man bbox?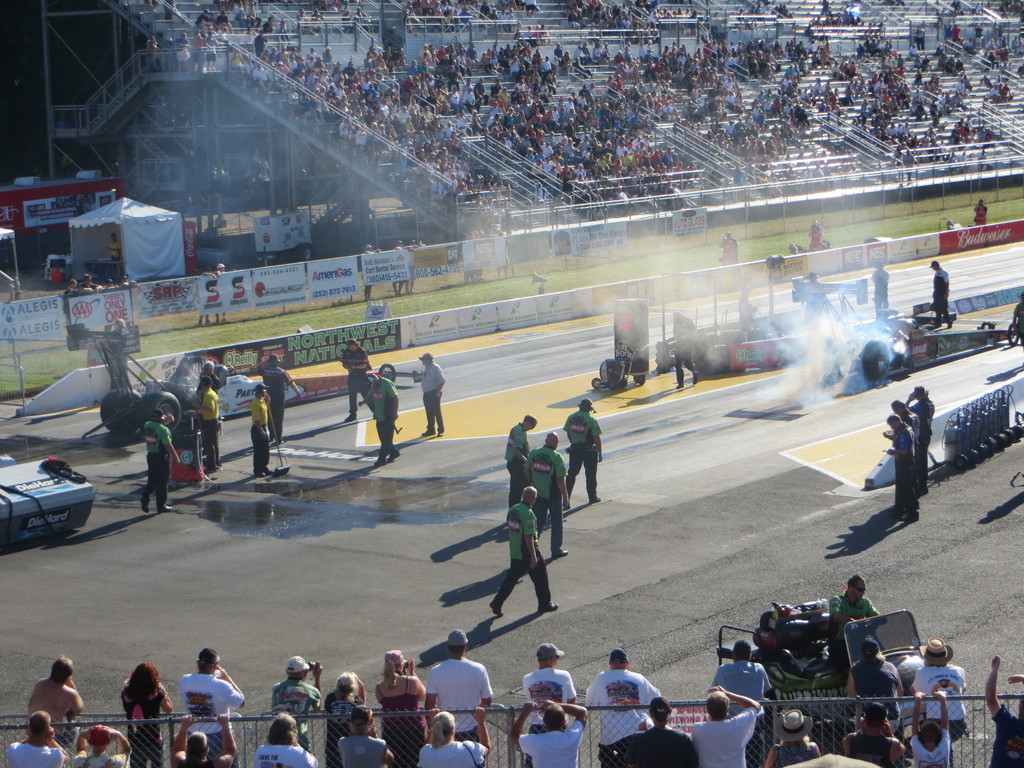
[left=336, top=705, right=397, bottom=767]
